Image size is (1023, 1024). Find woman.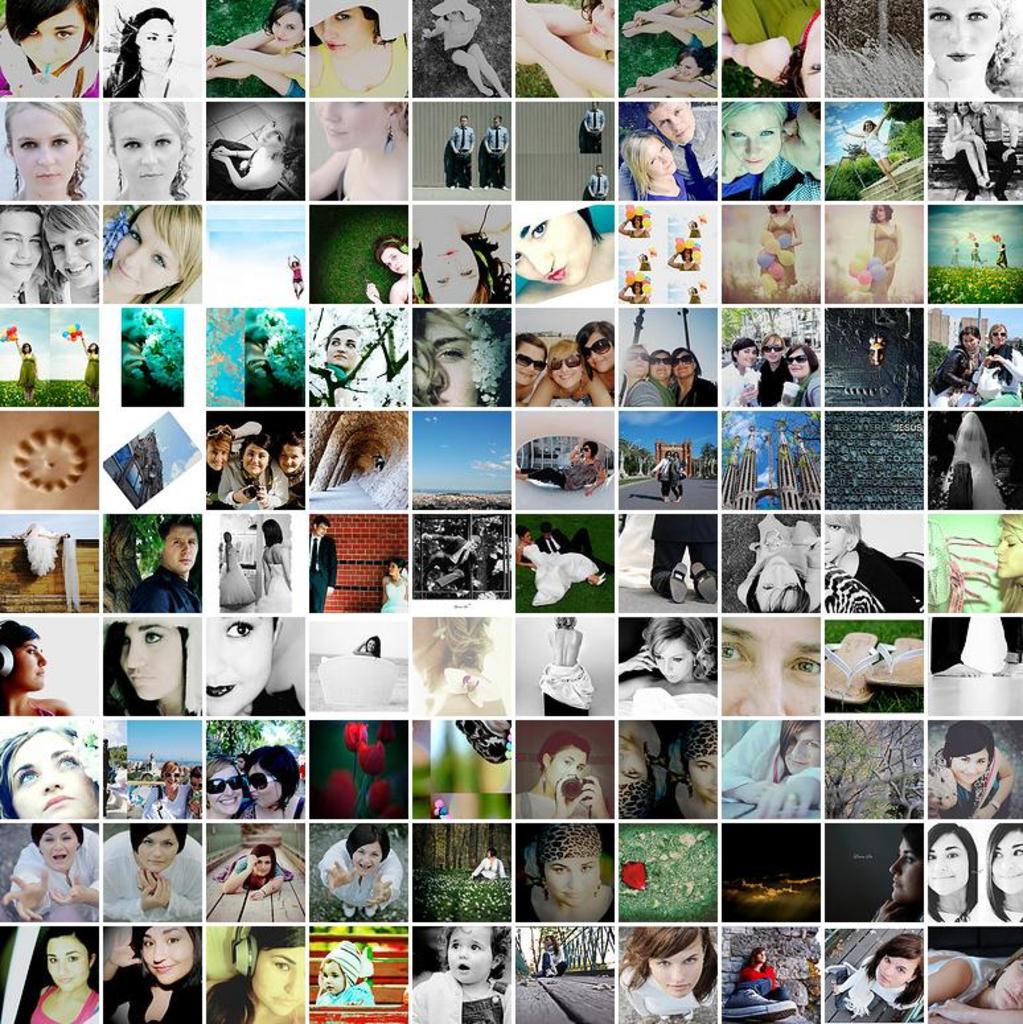
(514, 332, 550, 403).
